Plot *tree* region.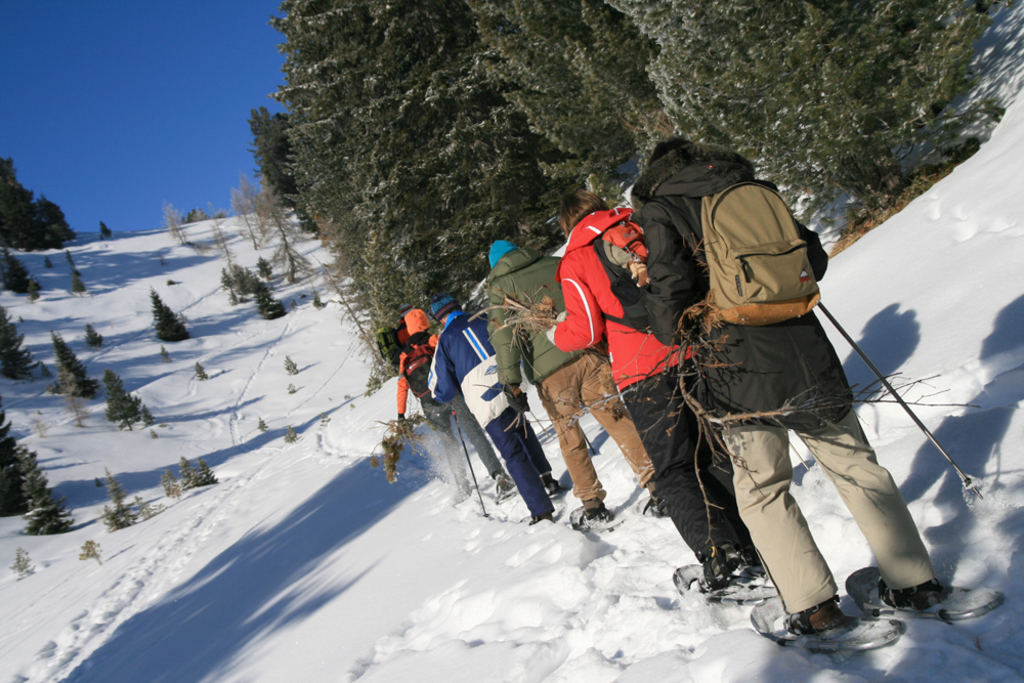
Plotted at BBox(96, 219, 120, 239).
